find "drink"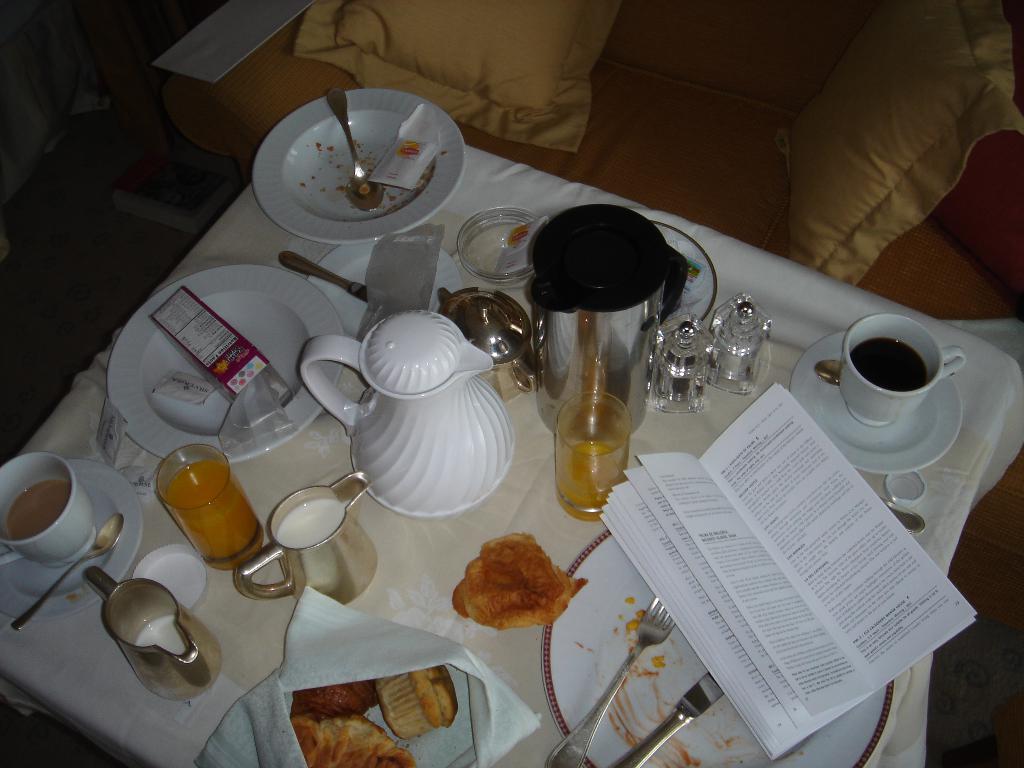
278 490 351 547
